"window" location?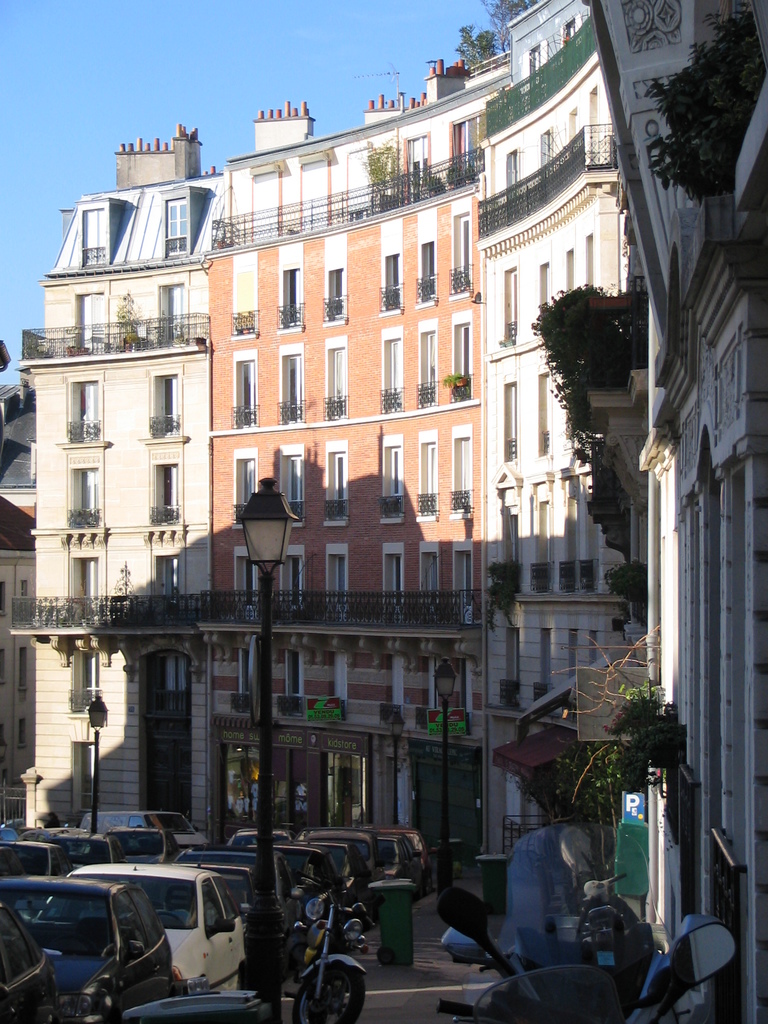
left=385, top=447, right=399, bottom=510
